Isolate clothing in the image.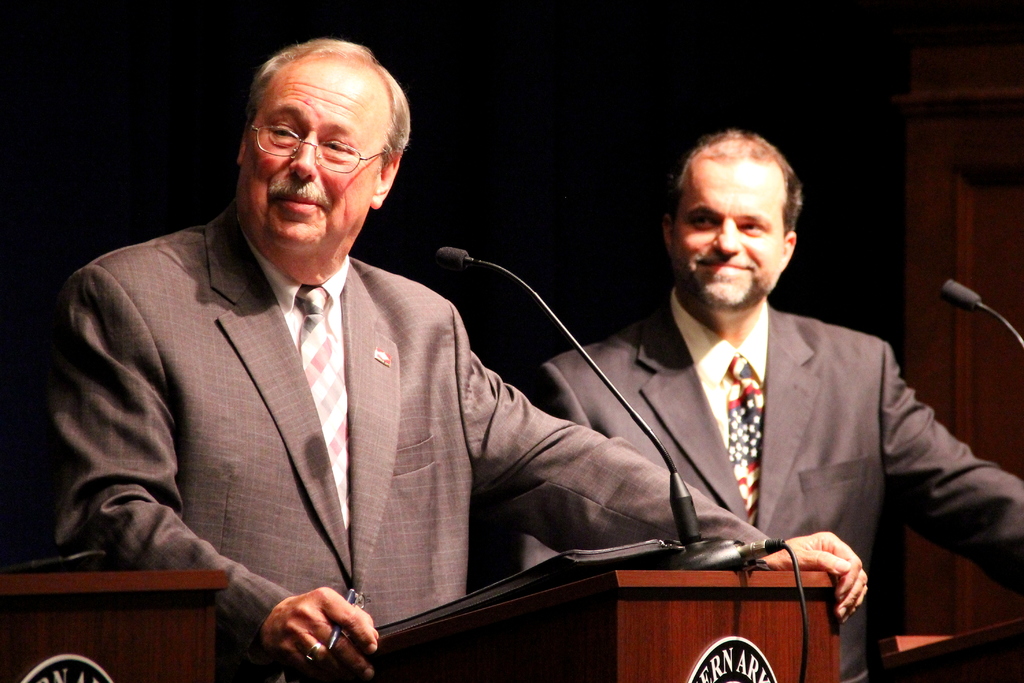
Isolated region: detection(44, 199, 771, 649).
